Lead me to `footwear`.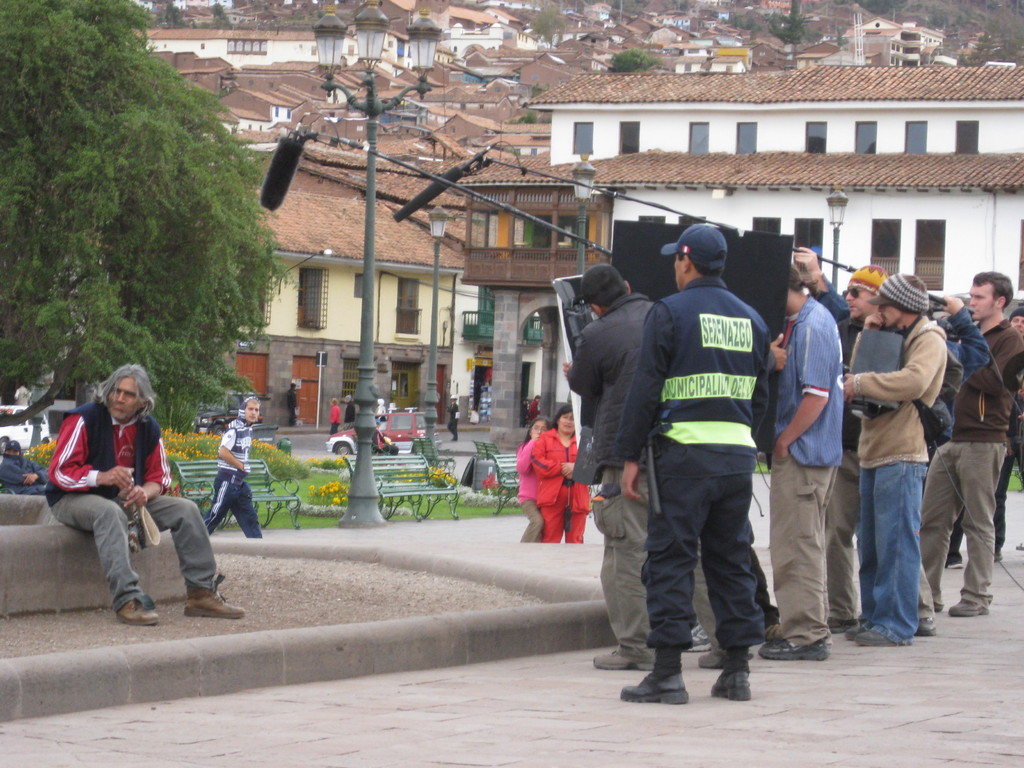
Lead to {"x1": 764, "y1": 624, "x2": 781, "y2": 637}.
